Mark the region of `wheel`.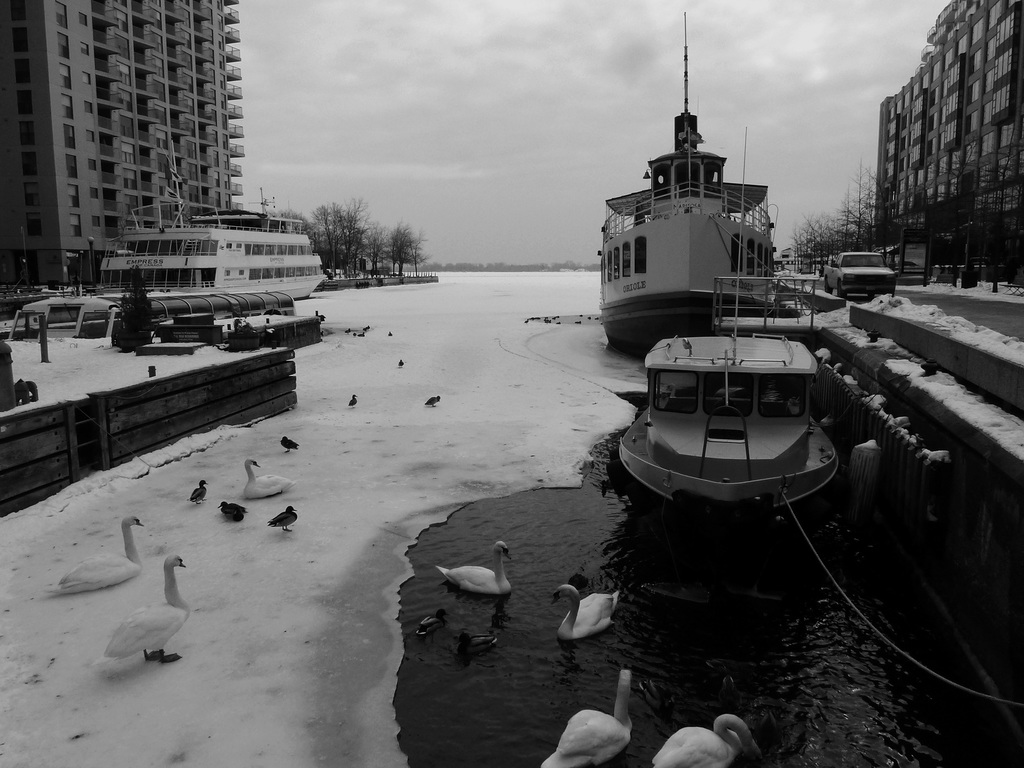
Region: <region>863, 289, 874, 300</region>.
